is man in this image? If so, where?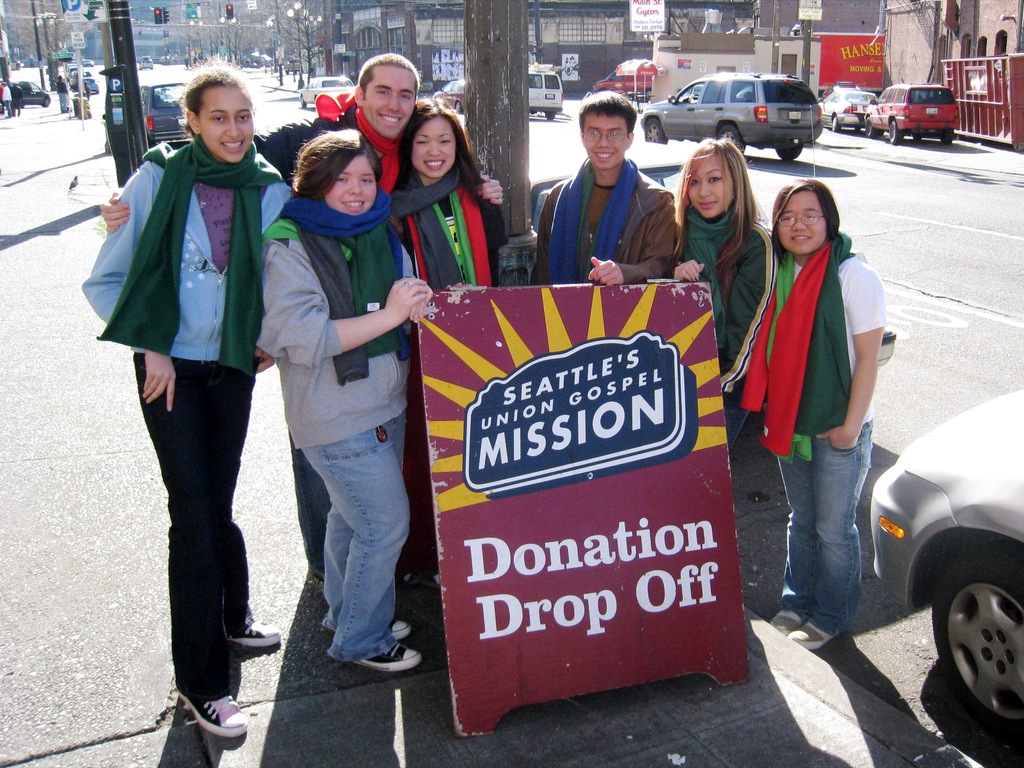
Yes, at x1=54, y1=77, x2=69, y2=113.
